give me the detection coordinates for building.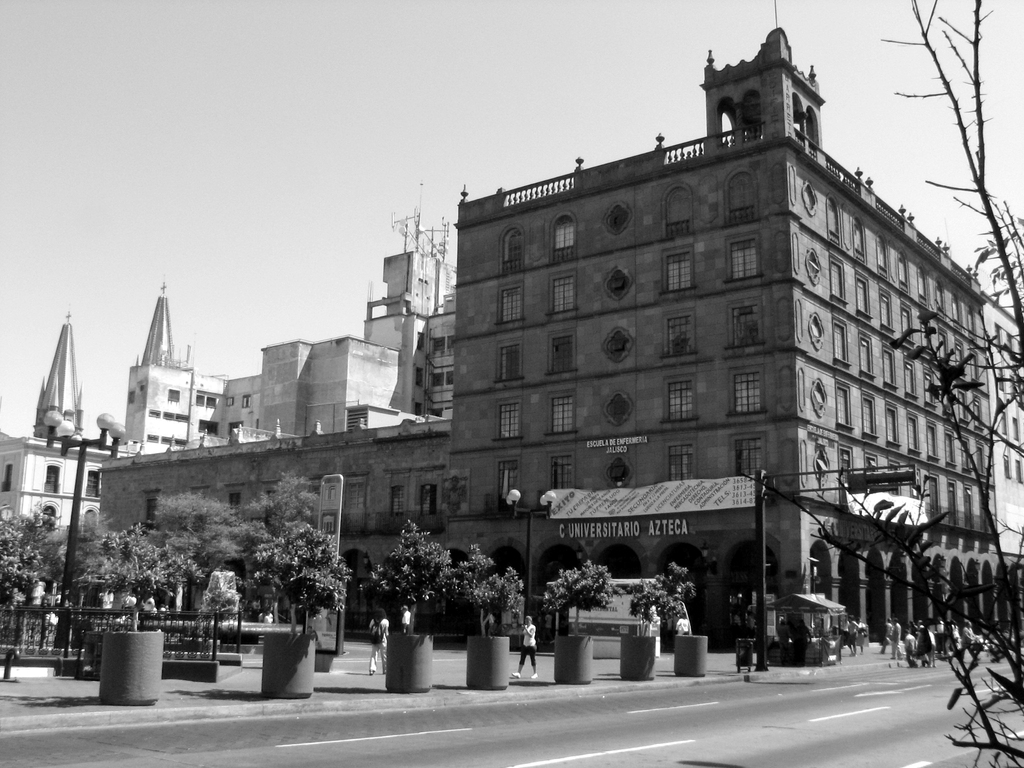
{"left": 0, "top": 212, "right": 455, "bottom": 664}.
